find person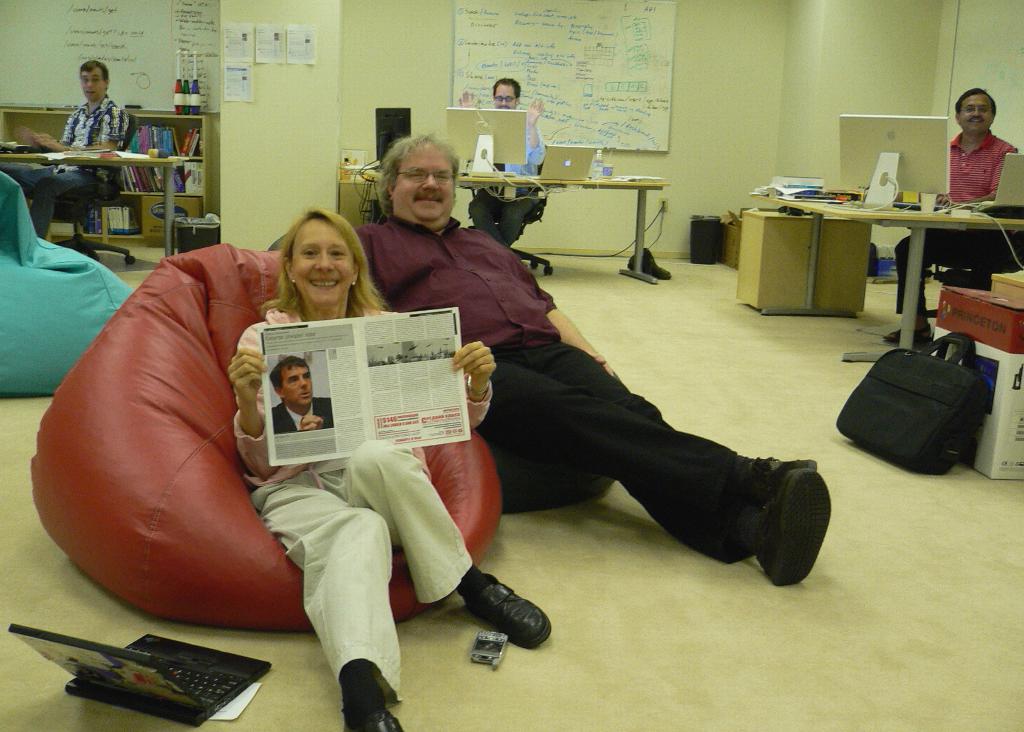
<box>18,60,131,243</box>
